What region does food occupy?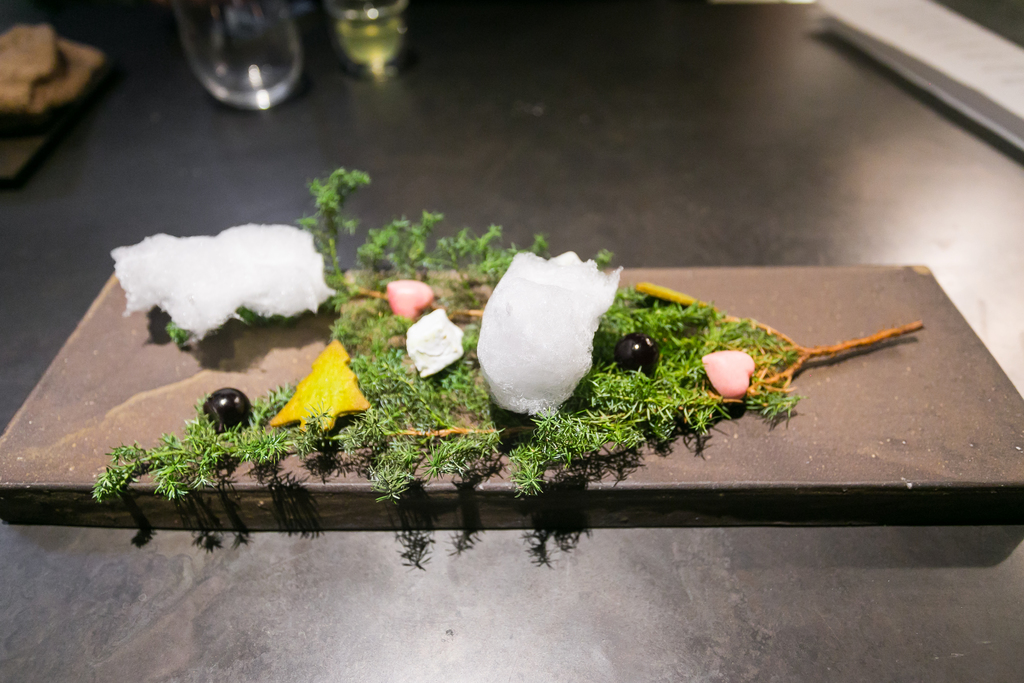
locate(387, 279, 433, 318).
